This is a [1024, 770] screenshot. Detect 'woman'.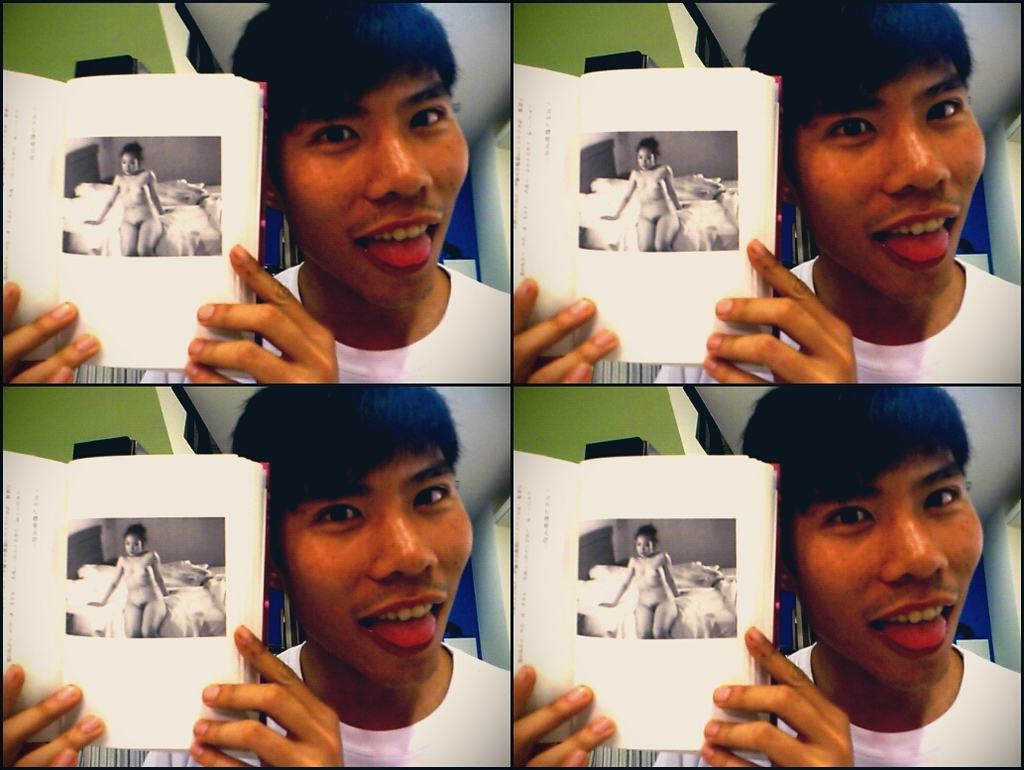
crop(607, 527, 693, 637).
